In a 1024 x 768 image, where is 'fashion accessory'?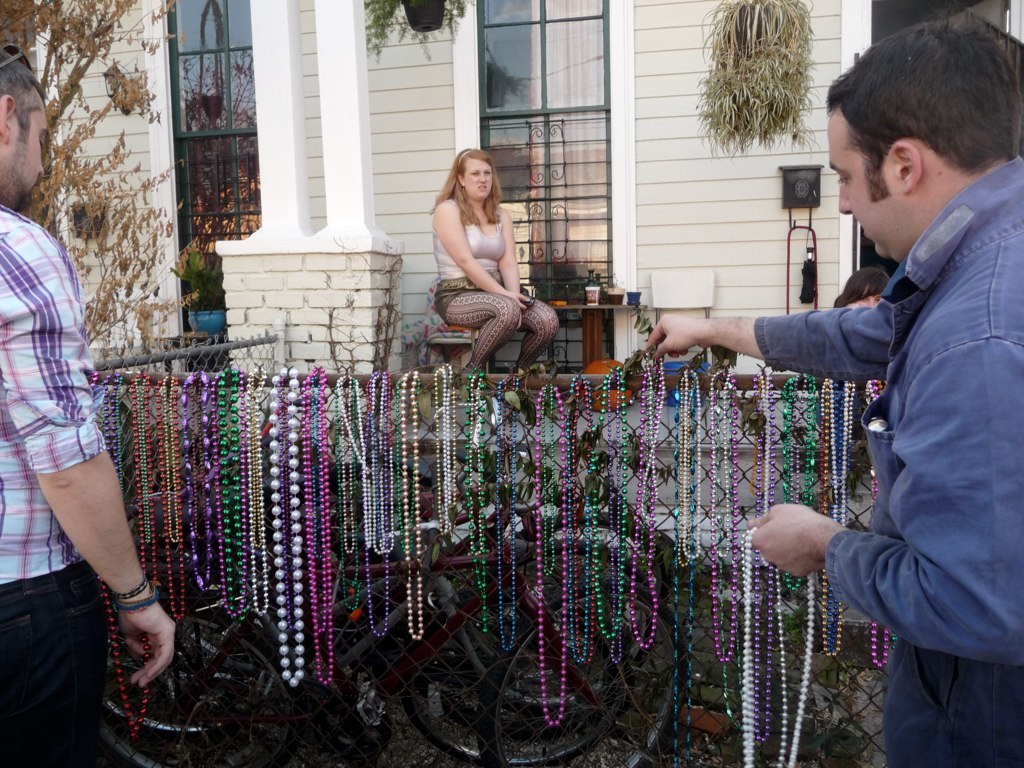
(108,576,148,599).
